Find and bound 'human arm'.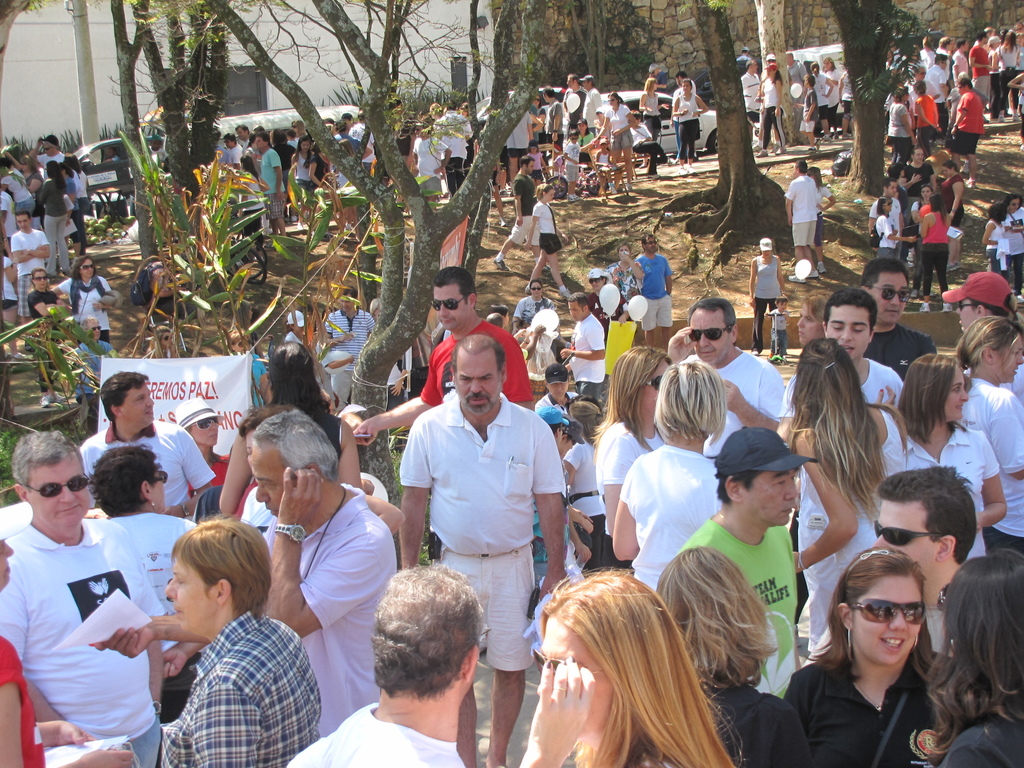
Bound: Rect(604, 445, 636, 543).
